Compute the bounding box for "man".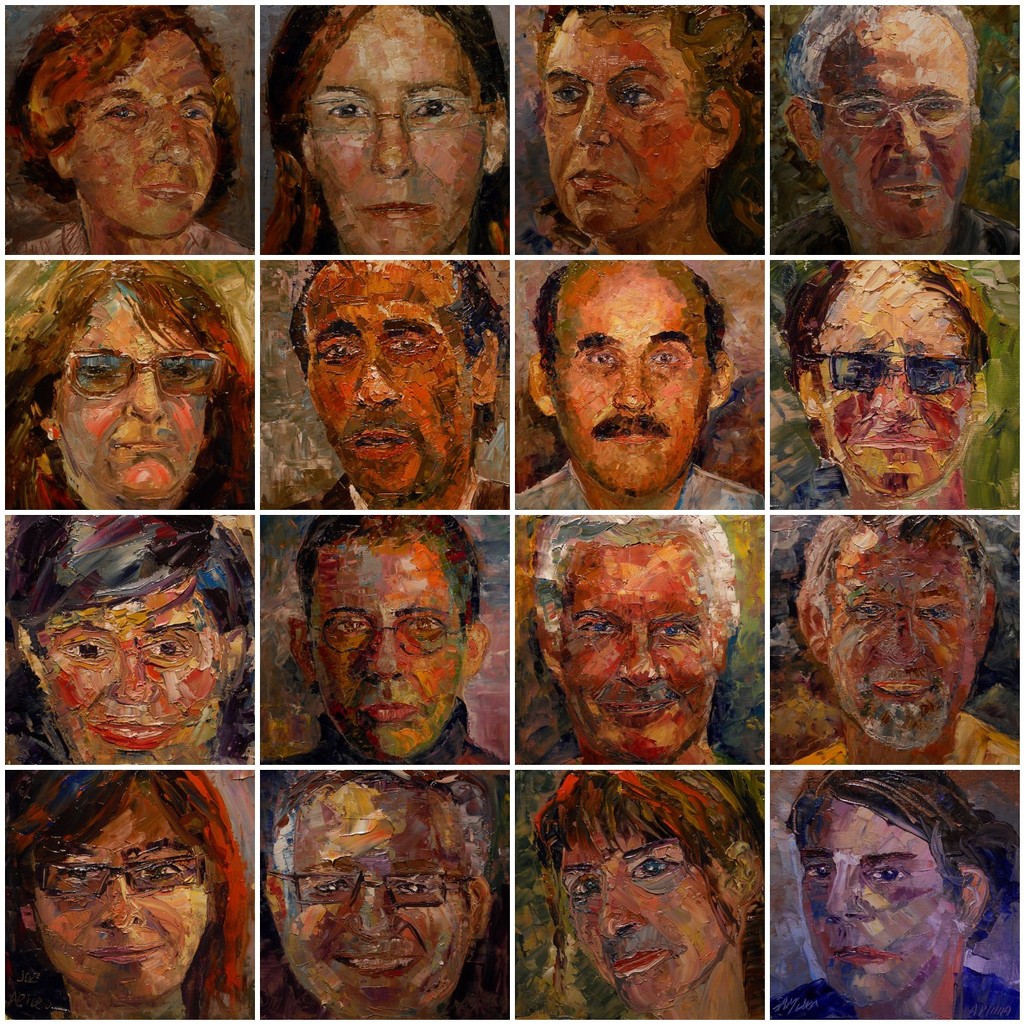
(529,762,779,1023).
